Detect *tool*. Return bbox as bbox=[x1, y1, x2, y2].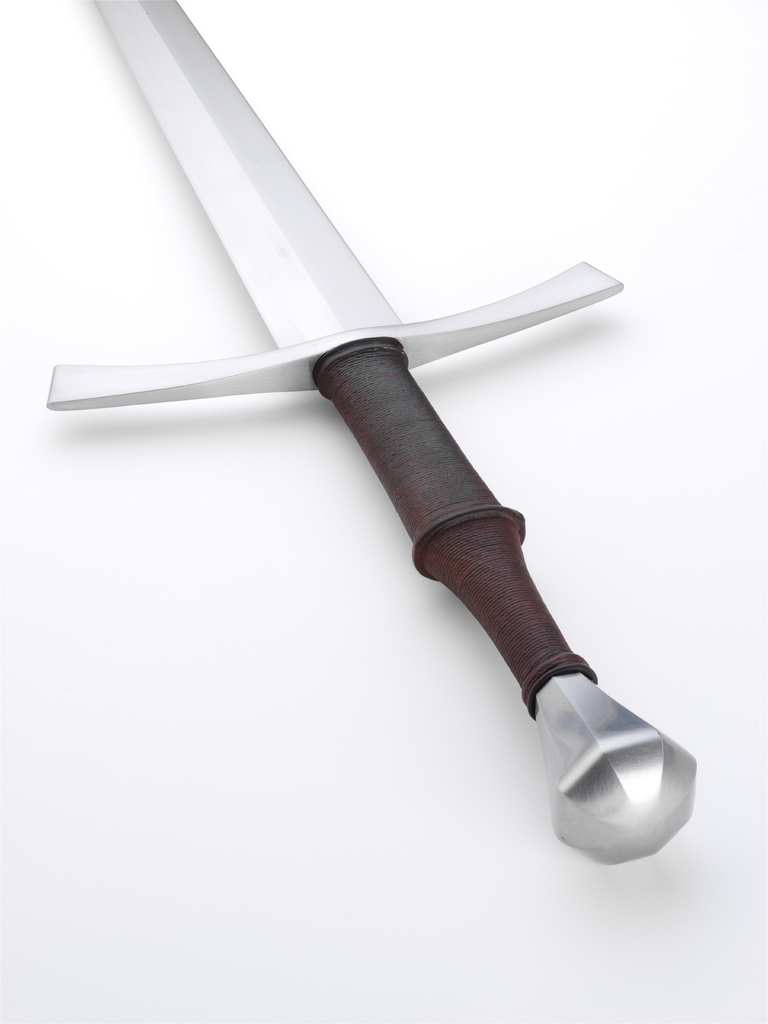
bbox=[43, 0, 699, 870].
